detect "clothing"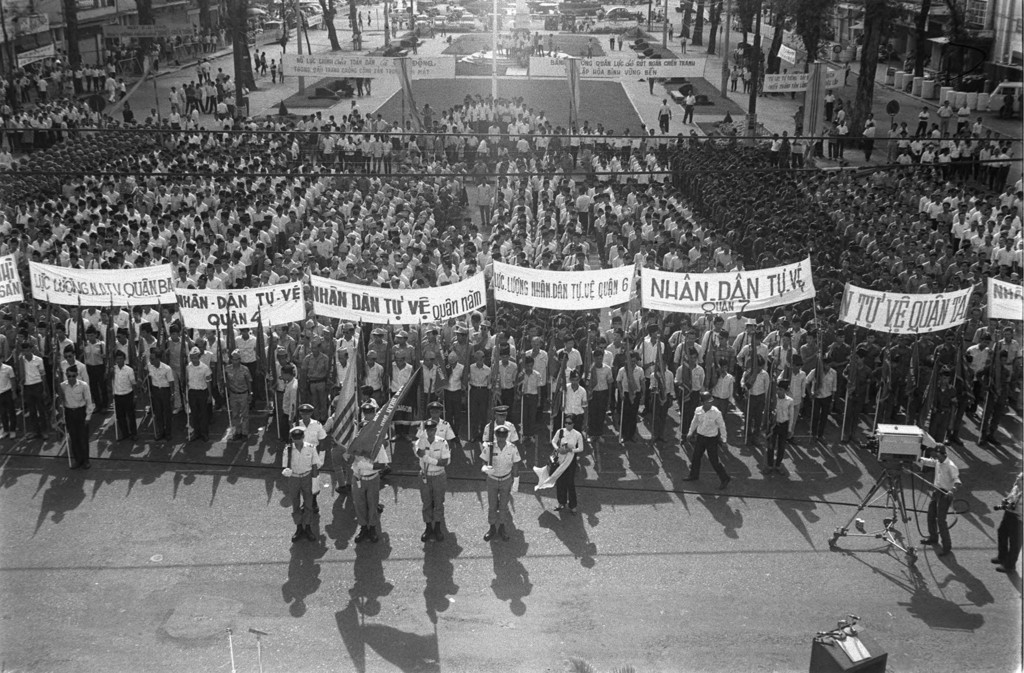
bbox=(195, 60, 198, 75)
